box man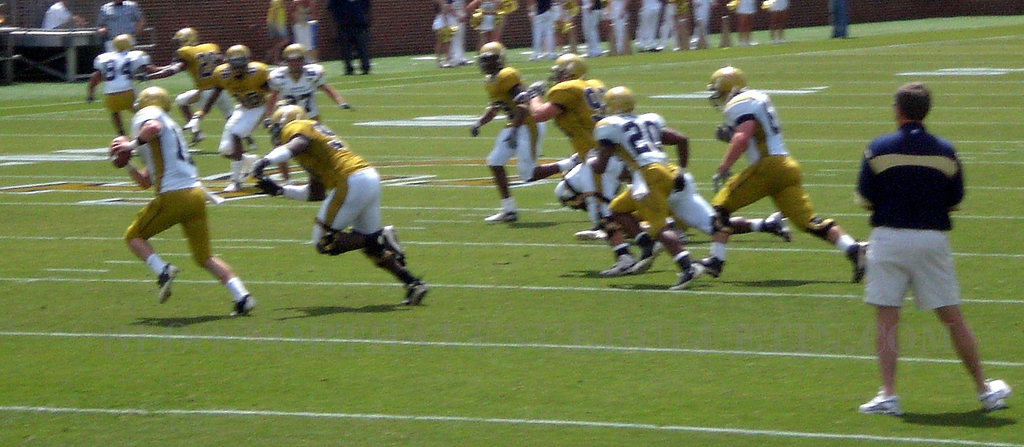
[x1=187, y1=44, x2=286, y2=191]
